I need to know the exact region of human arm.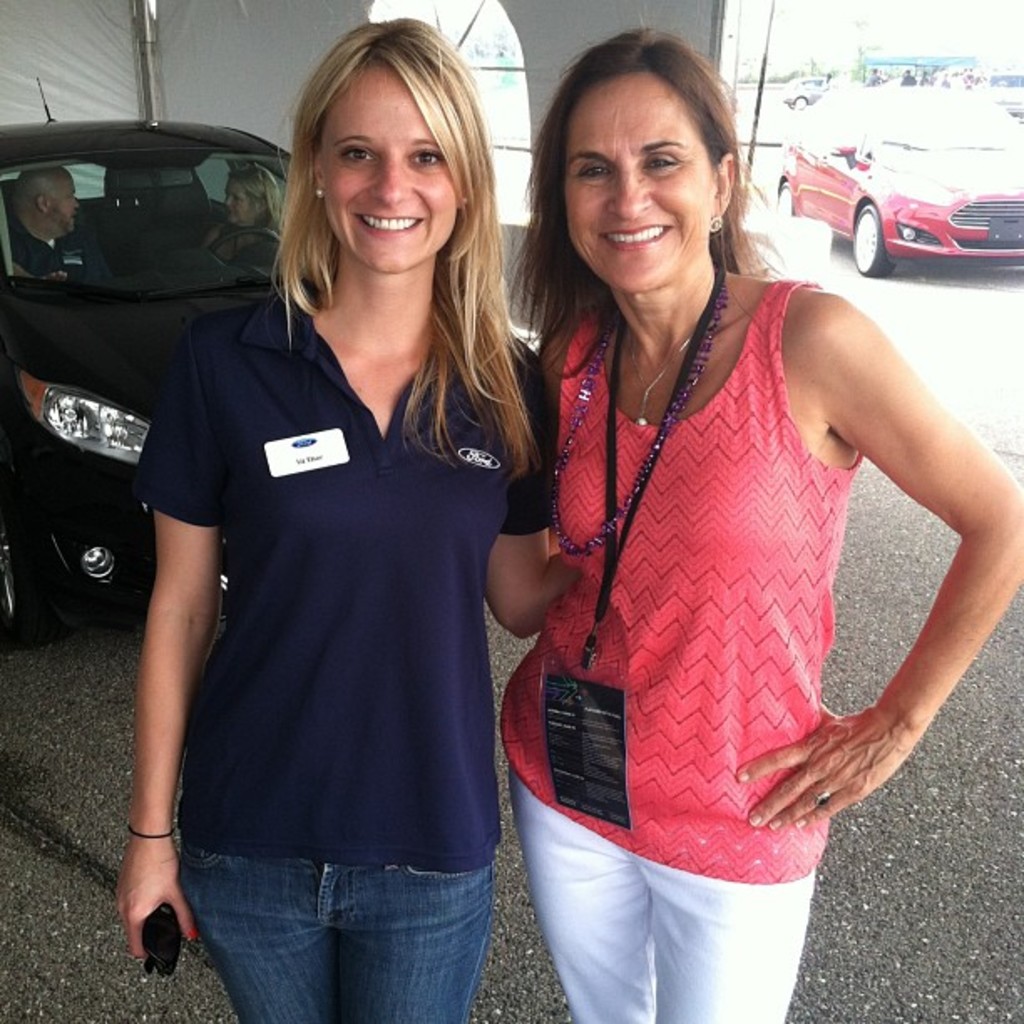
Region: rect(5, 251, 79, 289).
